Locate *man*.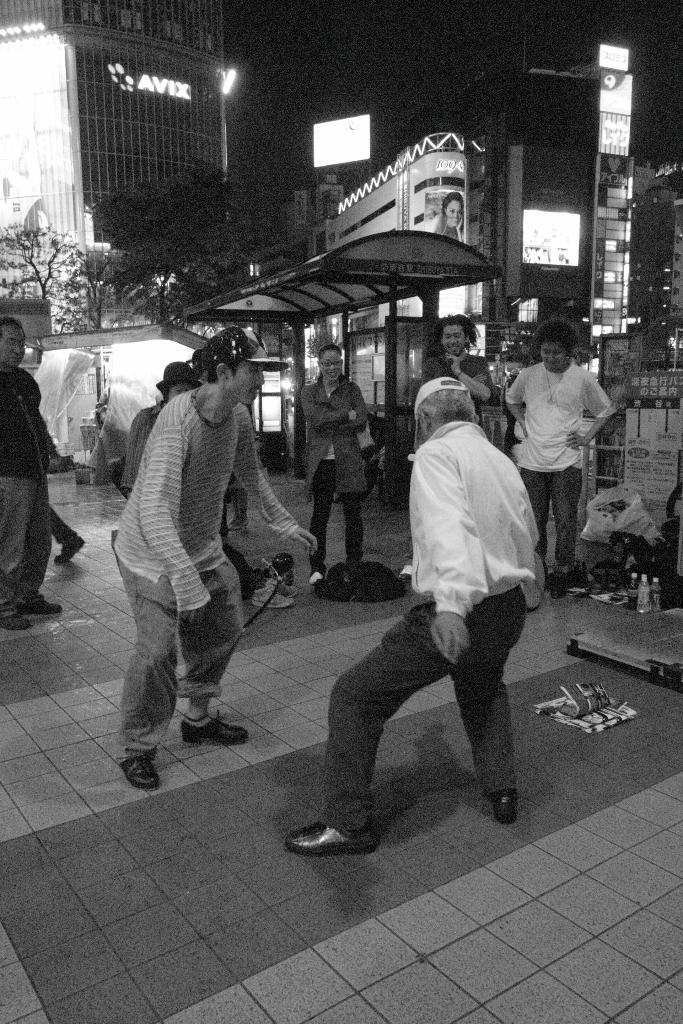
Bounding box: {"left": 399, "top": 312, "right": 500, "bottom": 582}.
